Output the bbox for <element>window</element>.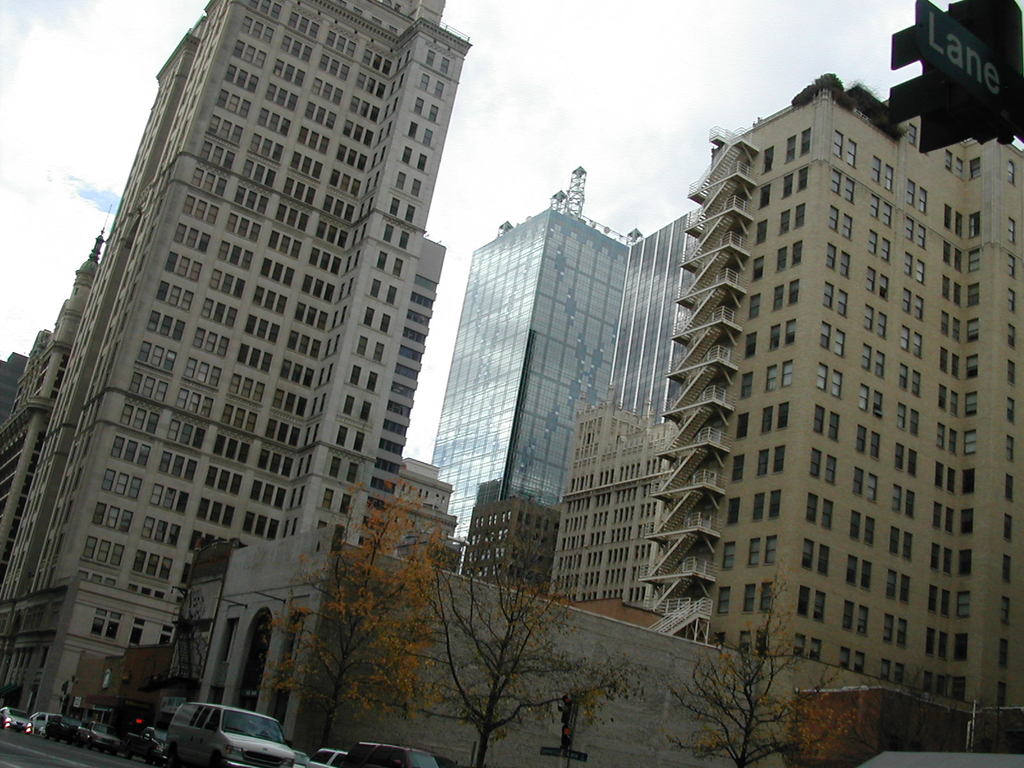
<box>941,150,950,175</box>.
